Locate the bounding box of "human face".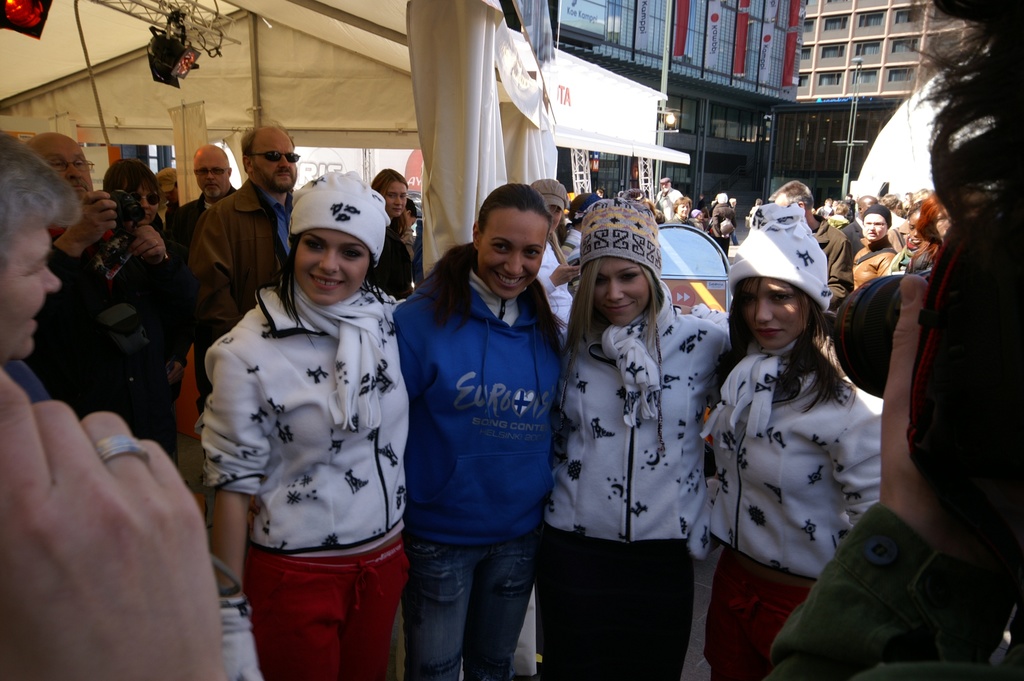
Bounding box: 906,210,921,247.
